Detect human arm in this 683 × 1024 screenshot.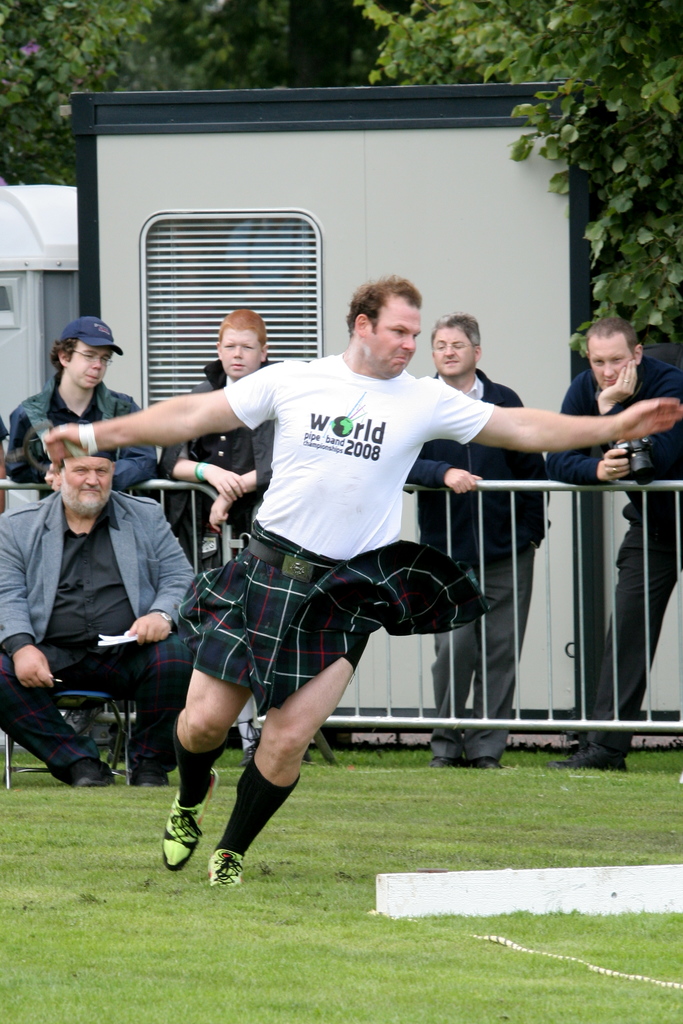
Detection: Rect(0, 511, 58, 688).
